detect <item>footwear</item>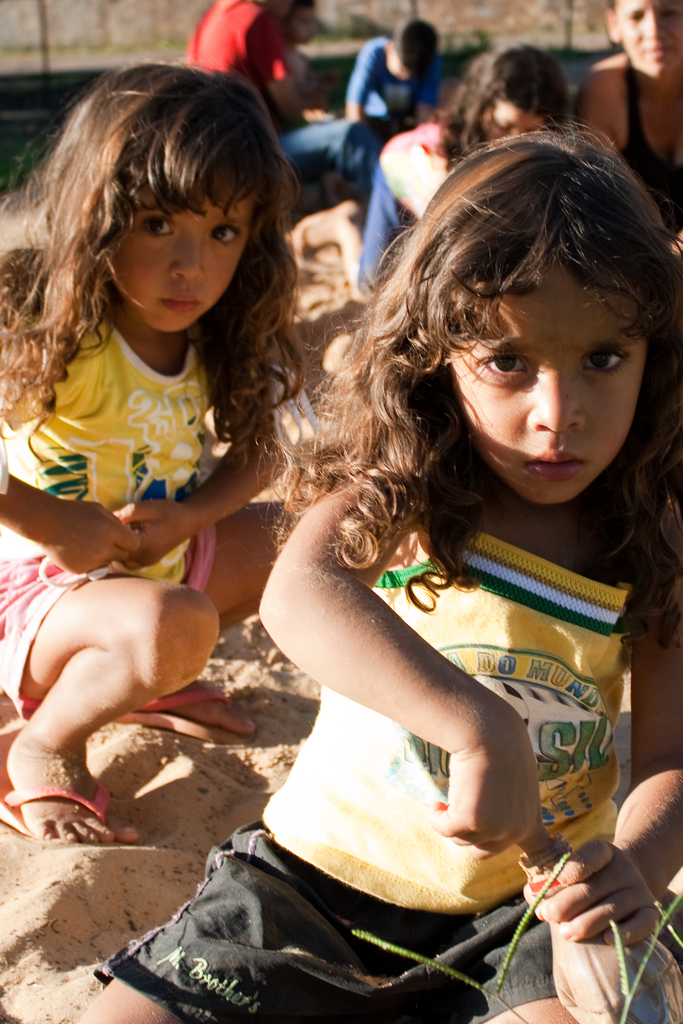
{"x1": 0, "y1": 777, "x2": 143, "y2": 845}
